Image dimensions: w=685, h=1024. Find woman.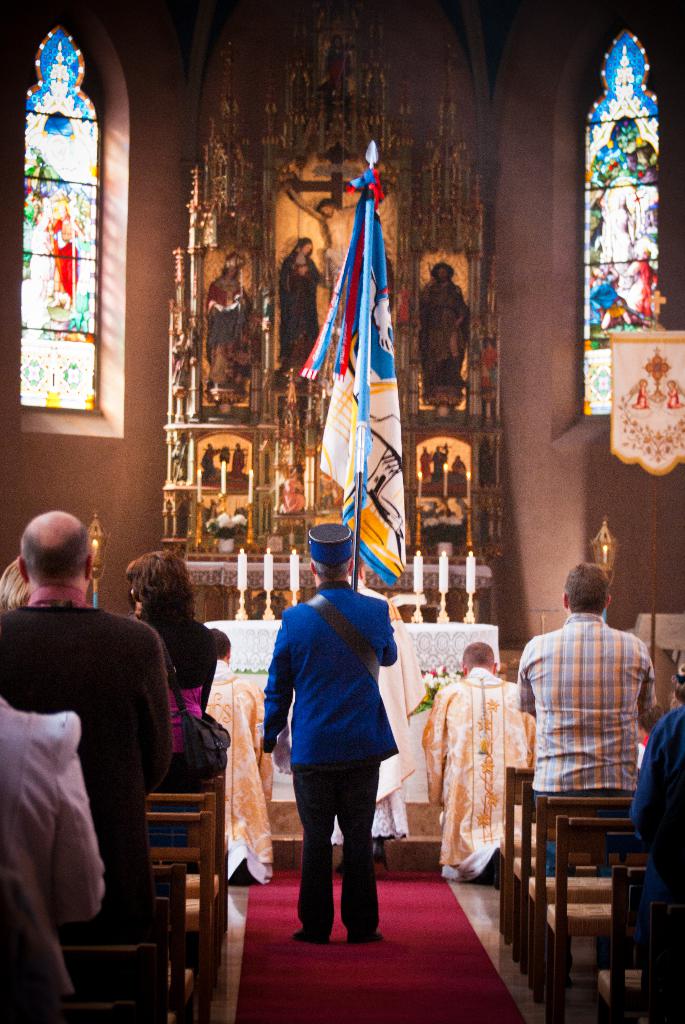
region(123, 551, 219, 861).
